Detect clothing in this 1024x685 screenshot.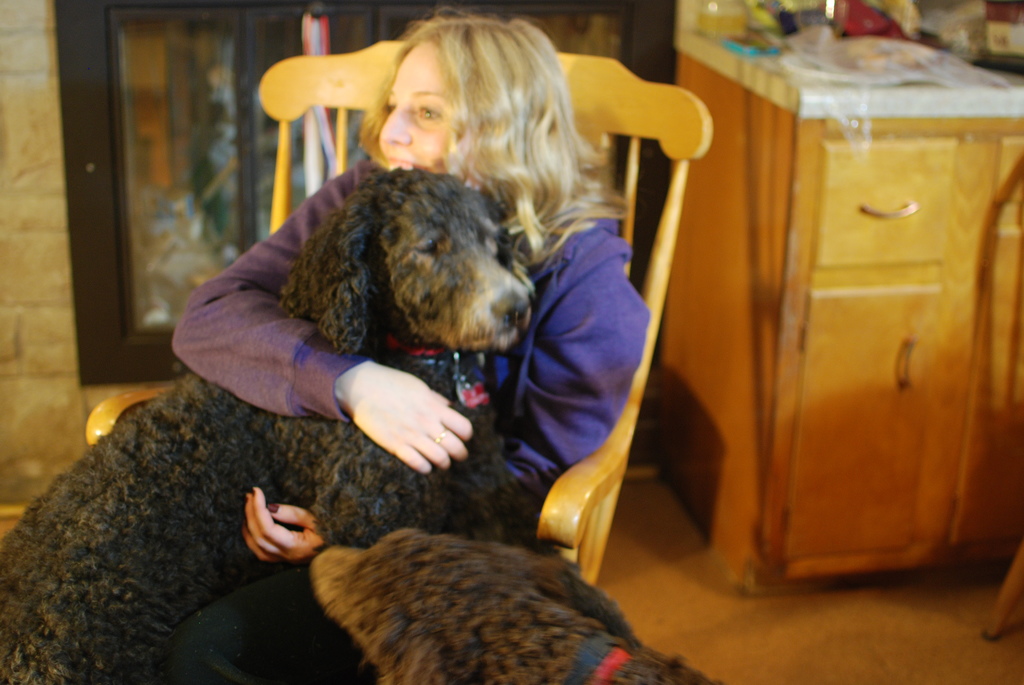
Detection: 149 162 653 684.
